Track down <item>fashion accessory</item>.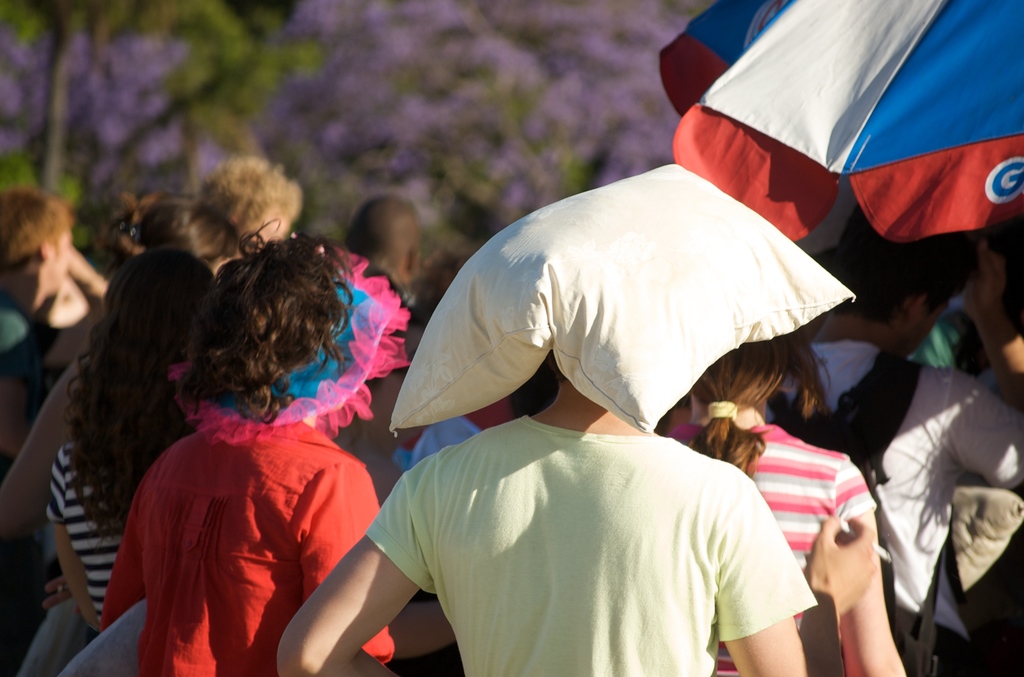
Tracked to bbox(706, 402, 738, 420).
